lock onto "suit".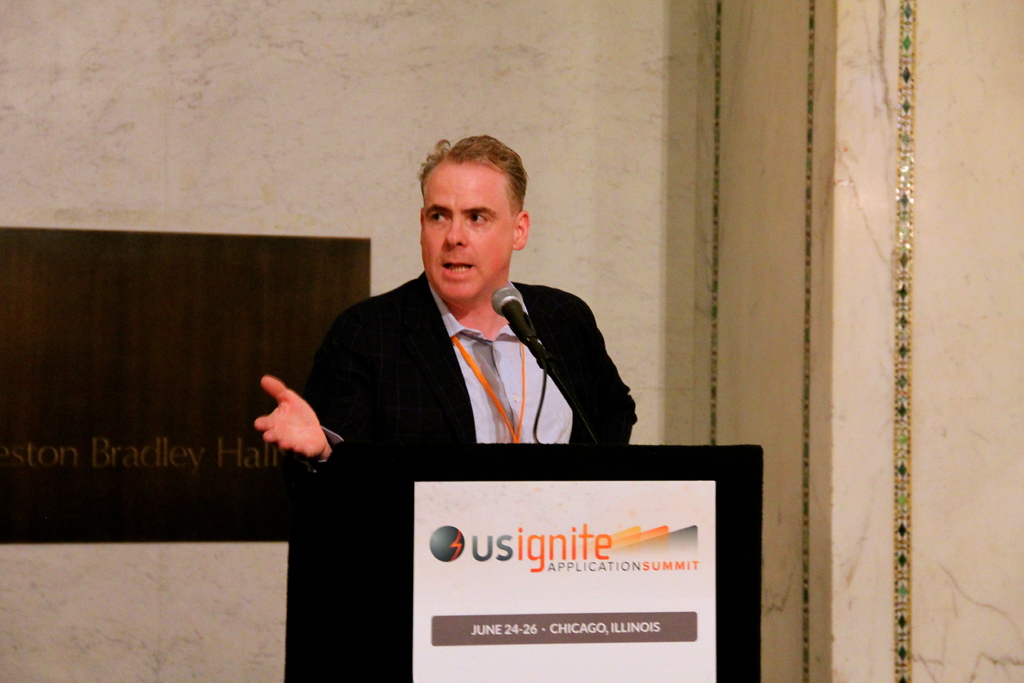
Locked: 322 192 657 477.
